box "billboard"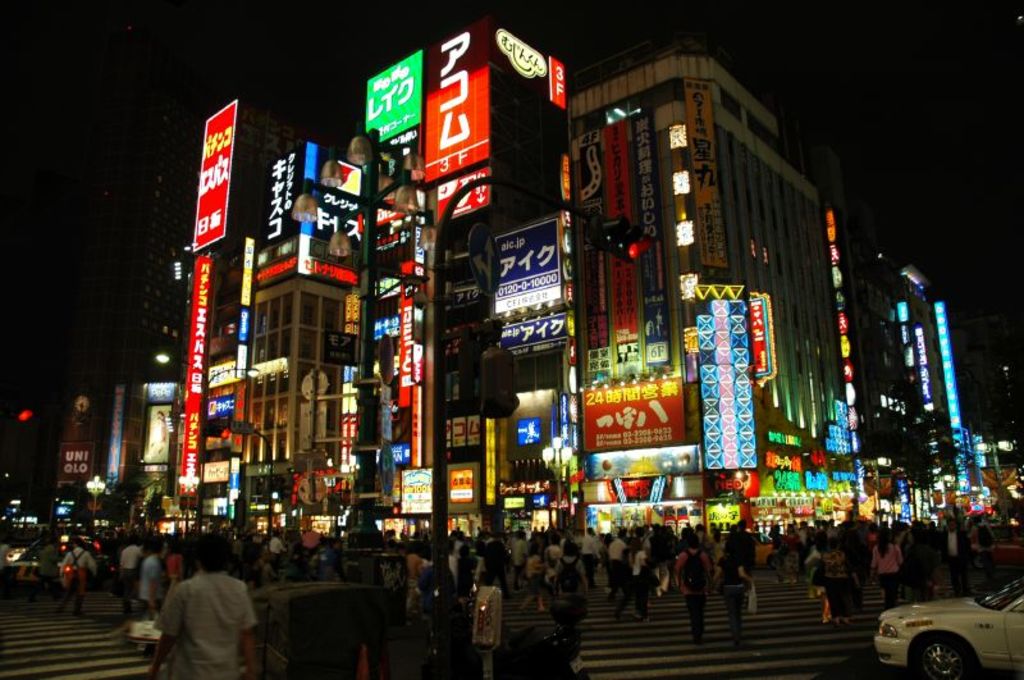
select_region(234, 233, 252, 309)
